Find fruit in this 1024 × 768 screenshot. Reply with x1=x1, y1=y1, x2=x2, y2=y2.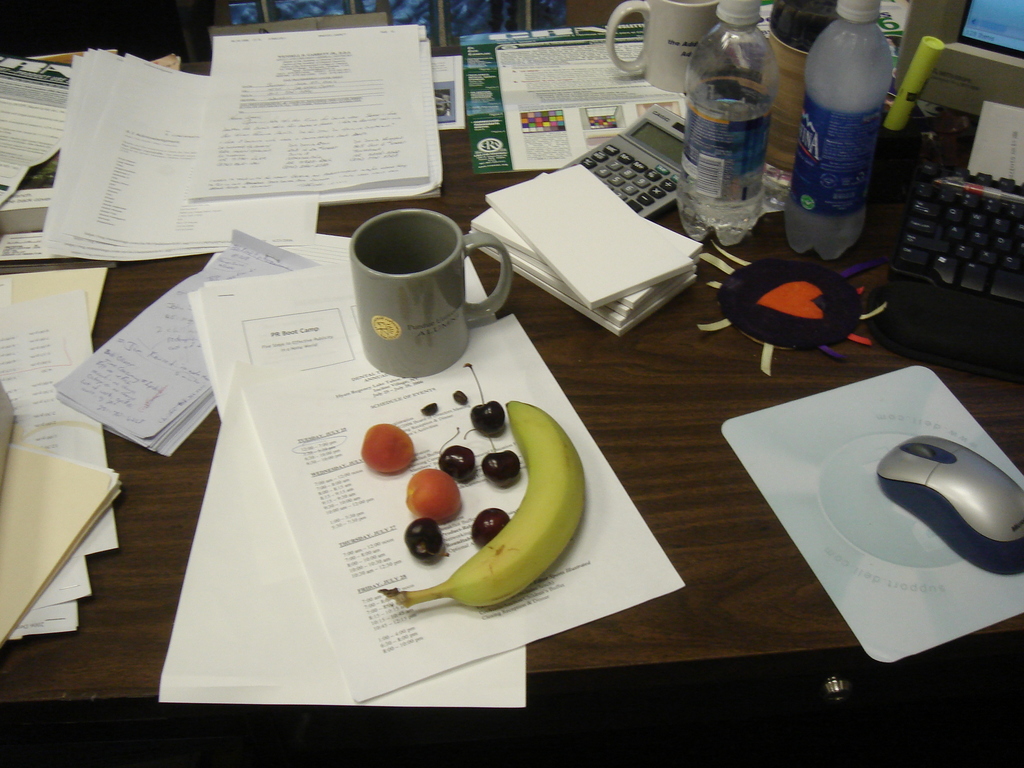
x1=470, y1=399, x2=513, y2=436.
